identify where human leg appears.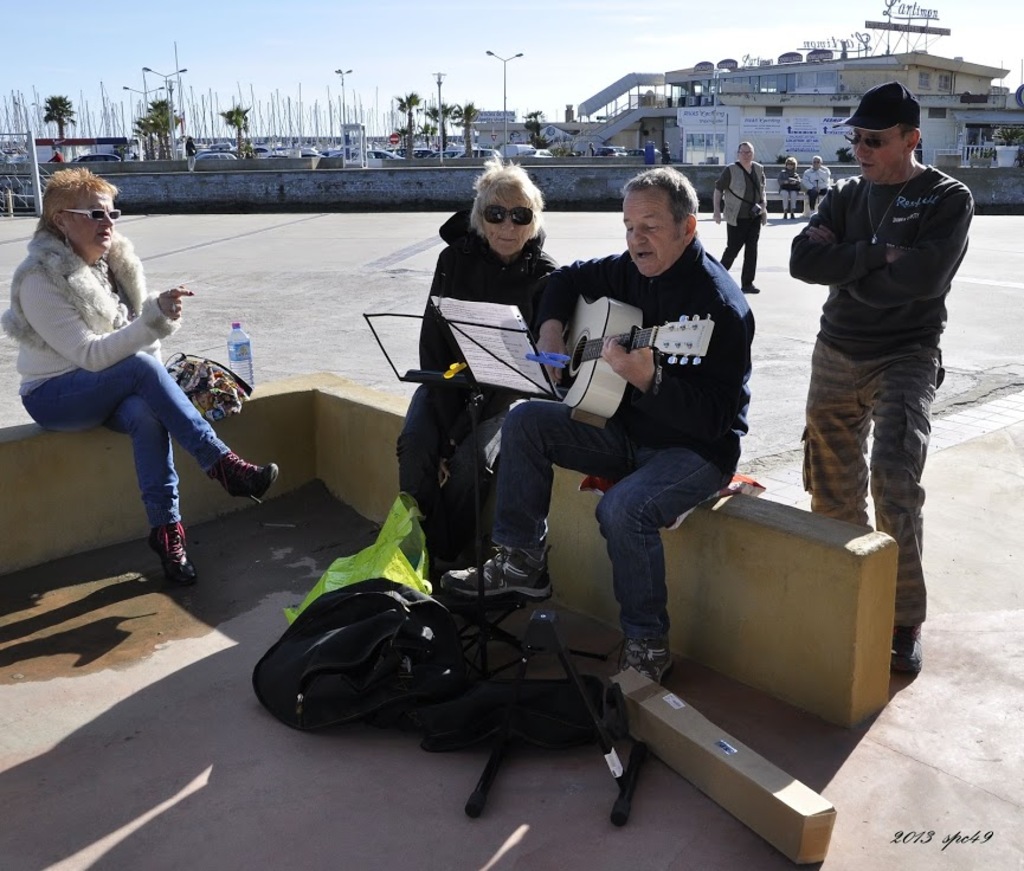
Appears at <bbox>592, 441, 735, 677</bbox>.
